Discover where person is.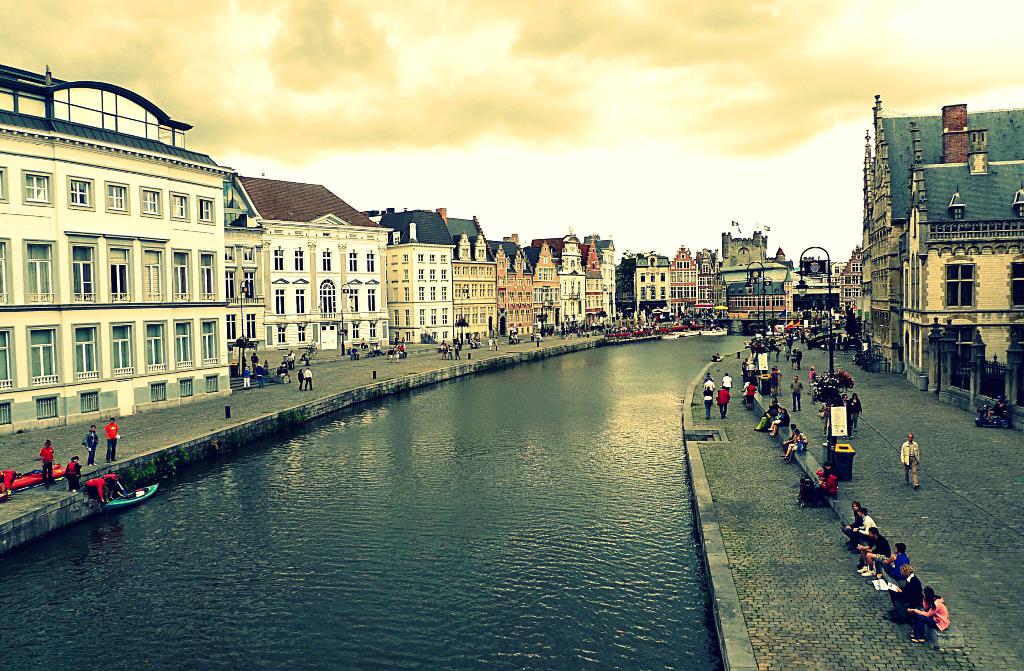
Discovered at bbox=[769, 405, 790, 437].
